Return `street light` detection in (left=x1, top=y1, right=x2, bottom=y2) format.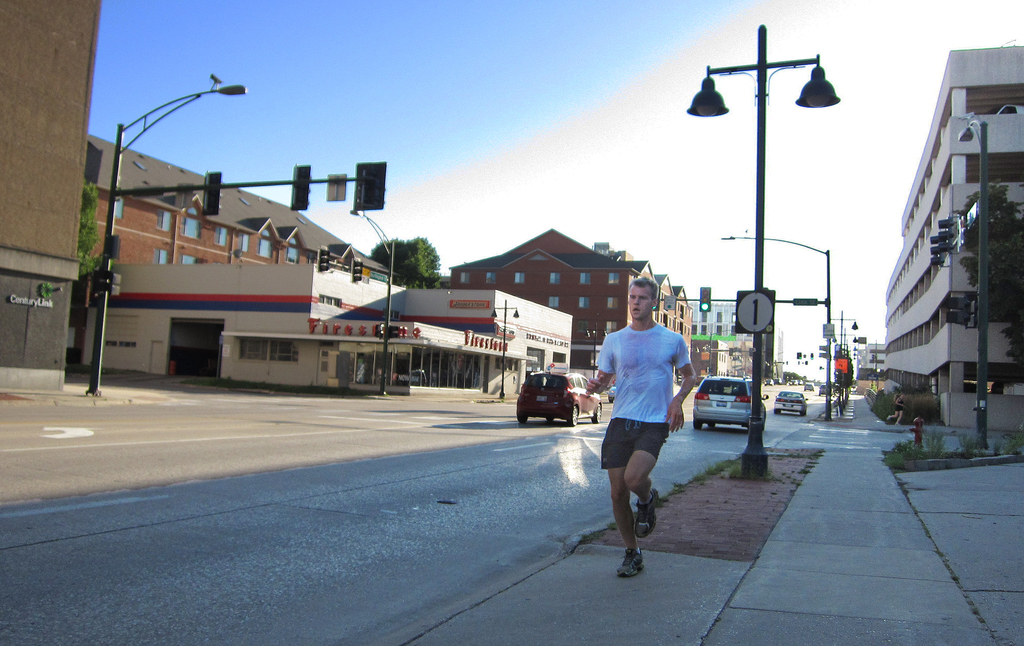
(left=348, top=210, right=394, bottom=399).
